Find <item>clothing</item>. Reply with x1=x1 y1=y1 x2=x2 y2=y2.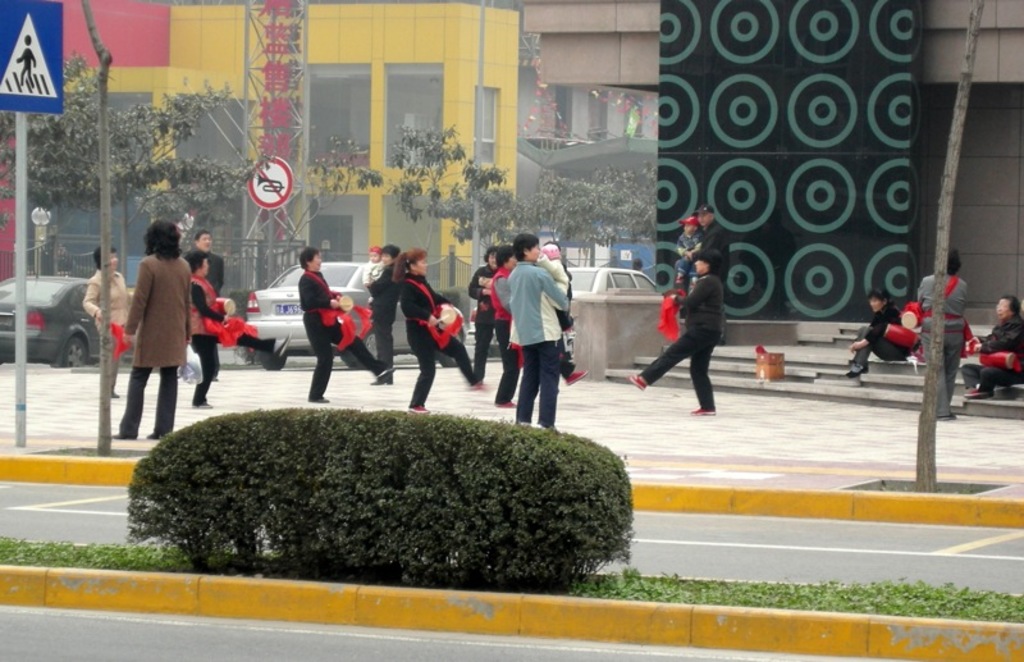
x1=918 y1=275 x2=970 y2=415.
